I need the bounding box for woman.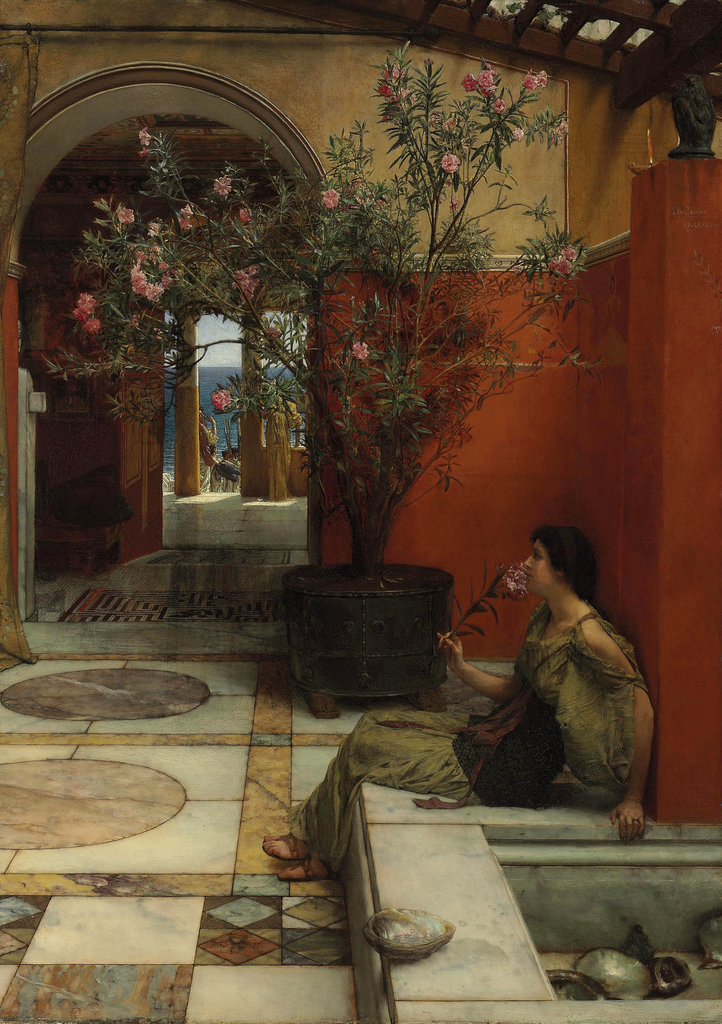
Here it is: {"x1": 256, "y1": 526, "x2": 656, "y2": 890}.
